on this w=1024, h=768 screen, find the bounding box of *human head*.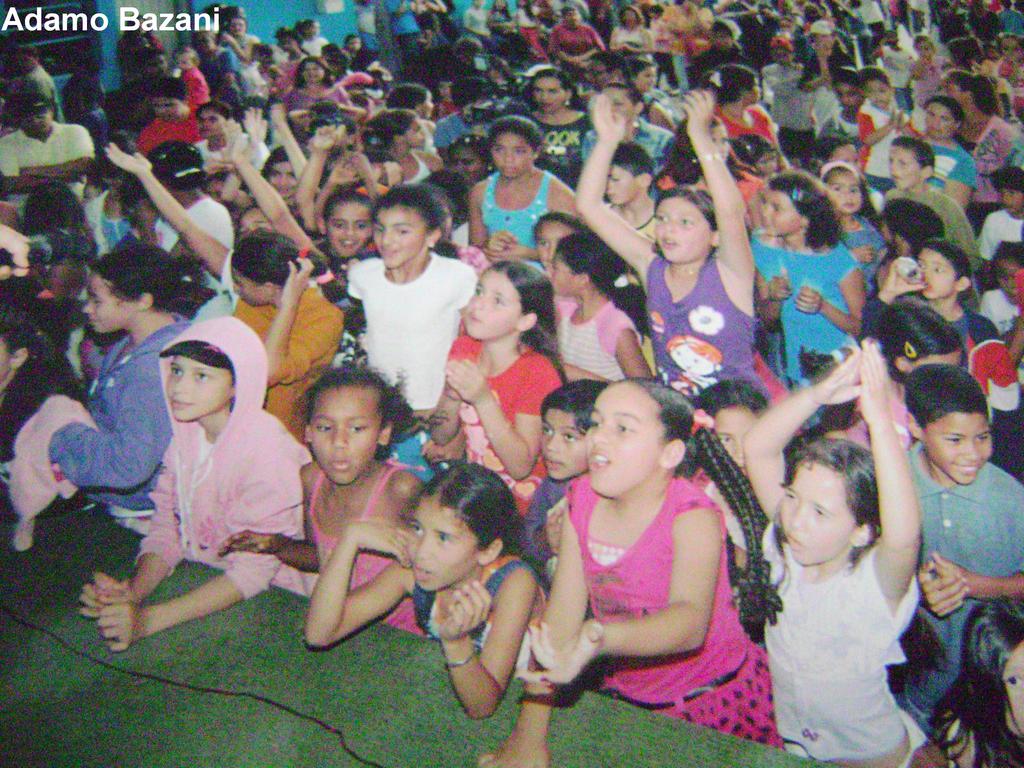
Bounding box: 8/47/42/74.
